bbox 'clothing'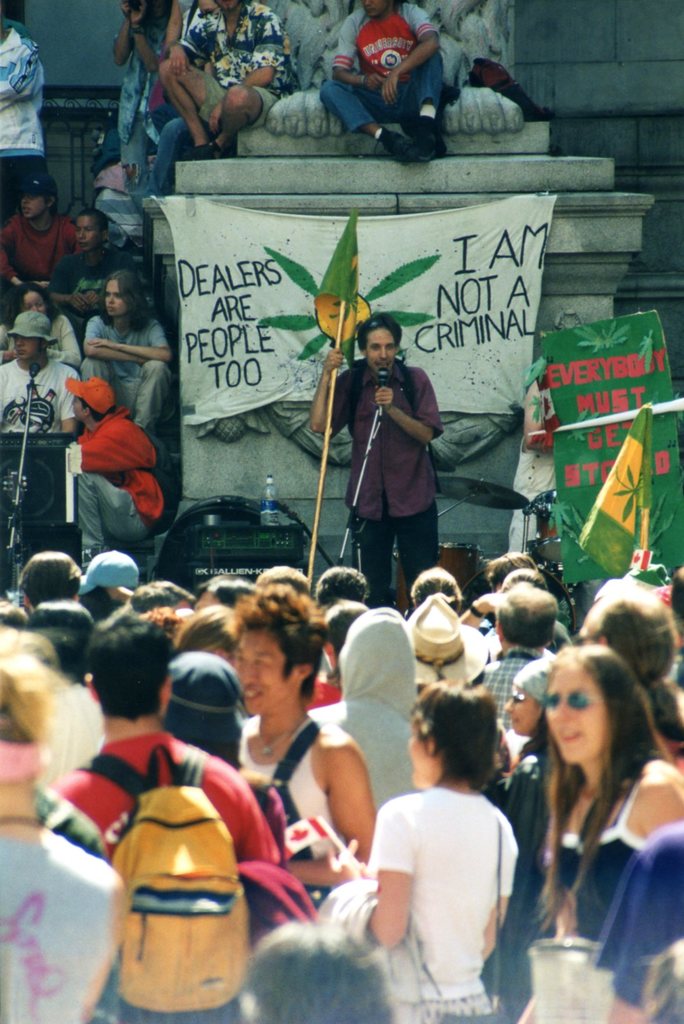
x1=516, y1=781, x2=666, y2=1021
